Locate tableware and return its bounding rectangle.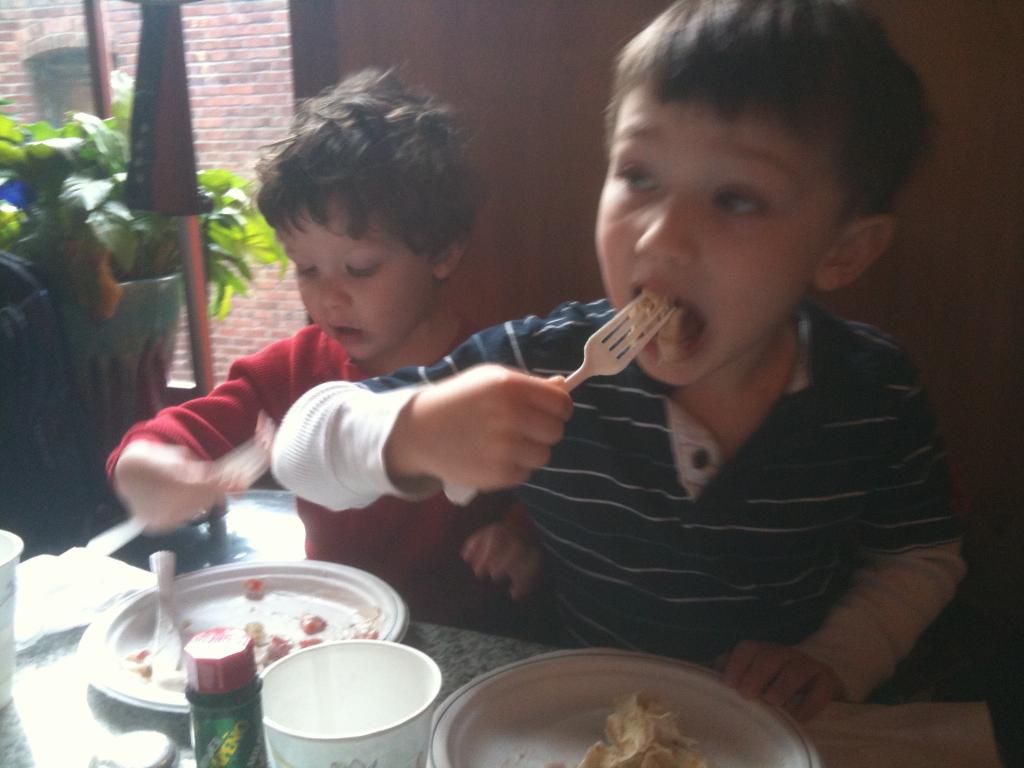
rect(442, 291, 687, 506).
